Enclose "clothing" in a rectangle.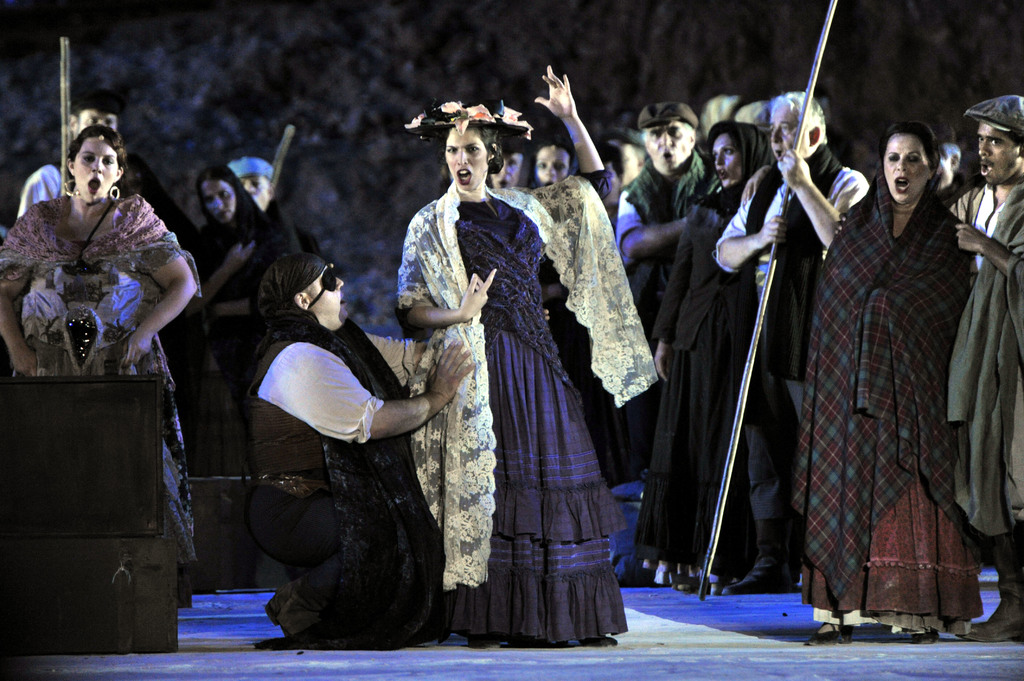
pyautogui.locateOnScreen(805, 179, 984, 634).
